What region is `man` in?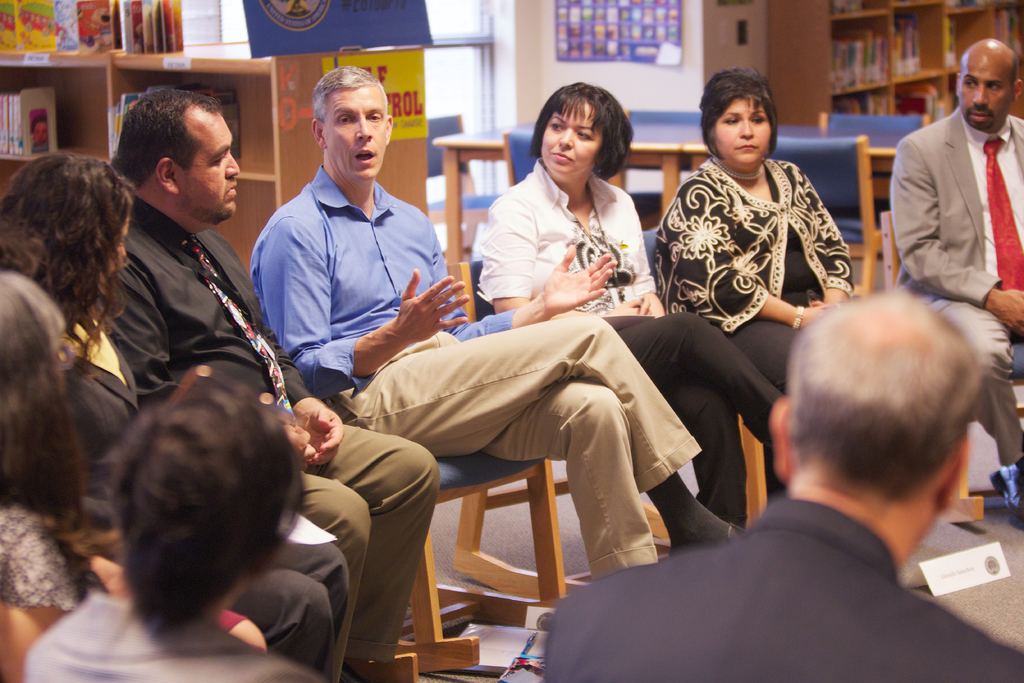
box=[891, 40, 1023, 524].
